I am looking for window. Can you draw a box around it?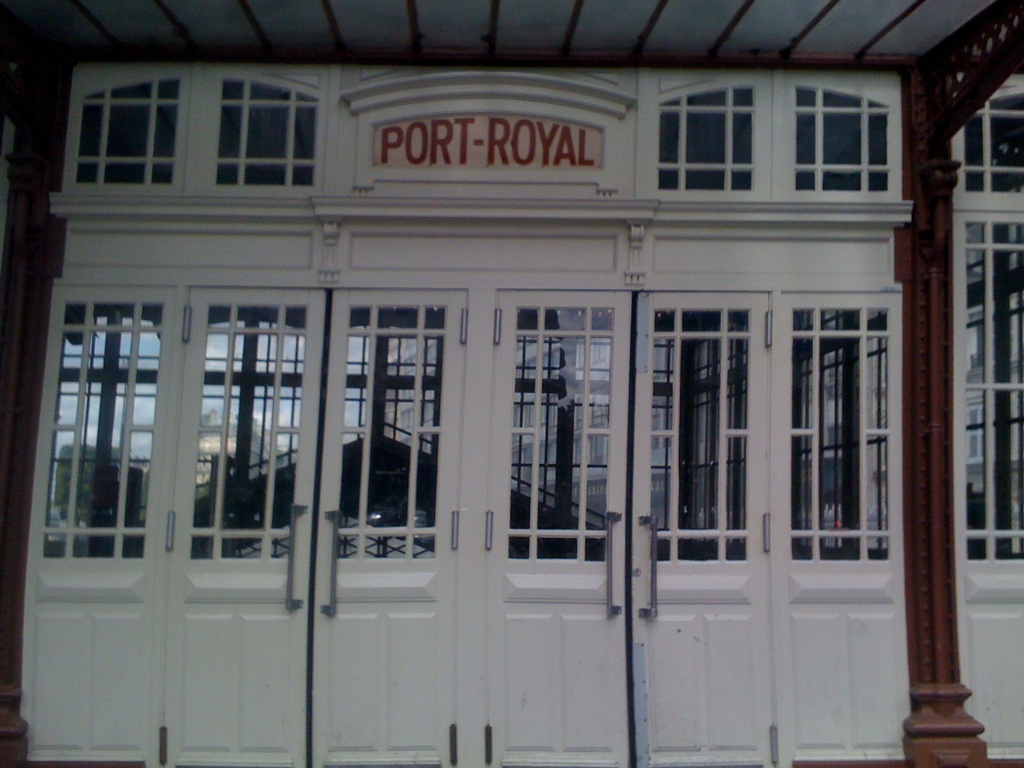
Sure, the bounding box is (653,74,913,195).
